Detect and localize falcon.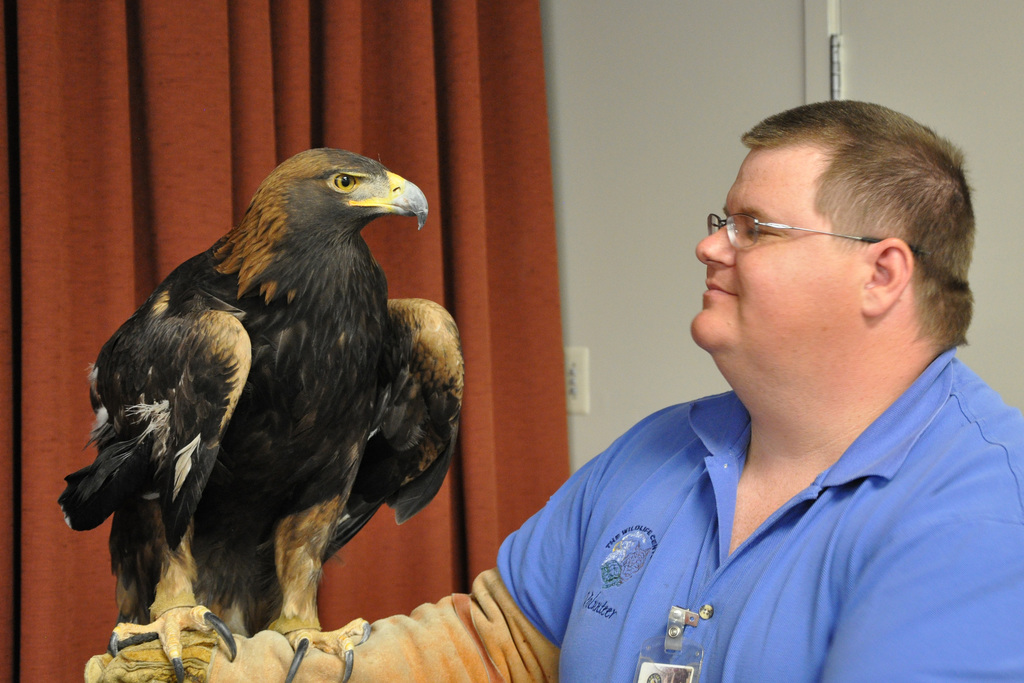
Localized at 58:137:471:682.
